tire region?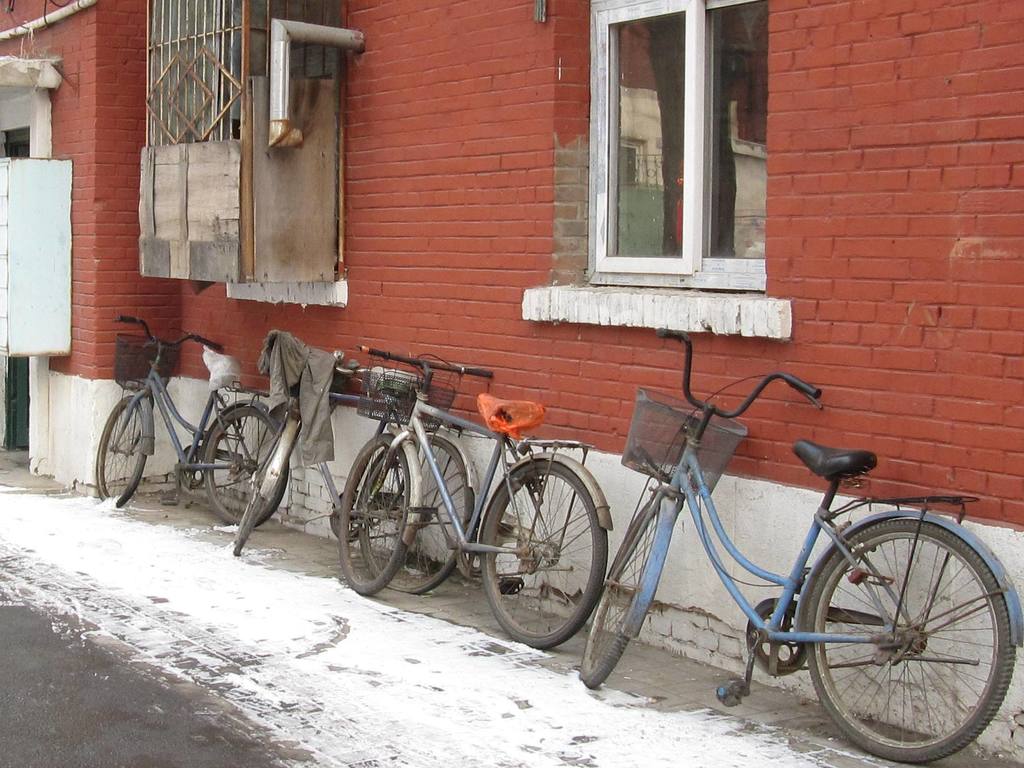
[584, 488, 668, 690]
